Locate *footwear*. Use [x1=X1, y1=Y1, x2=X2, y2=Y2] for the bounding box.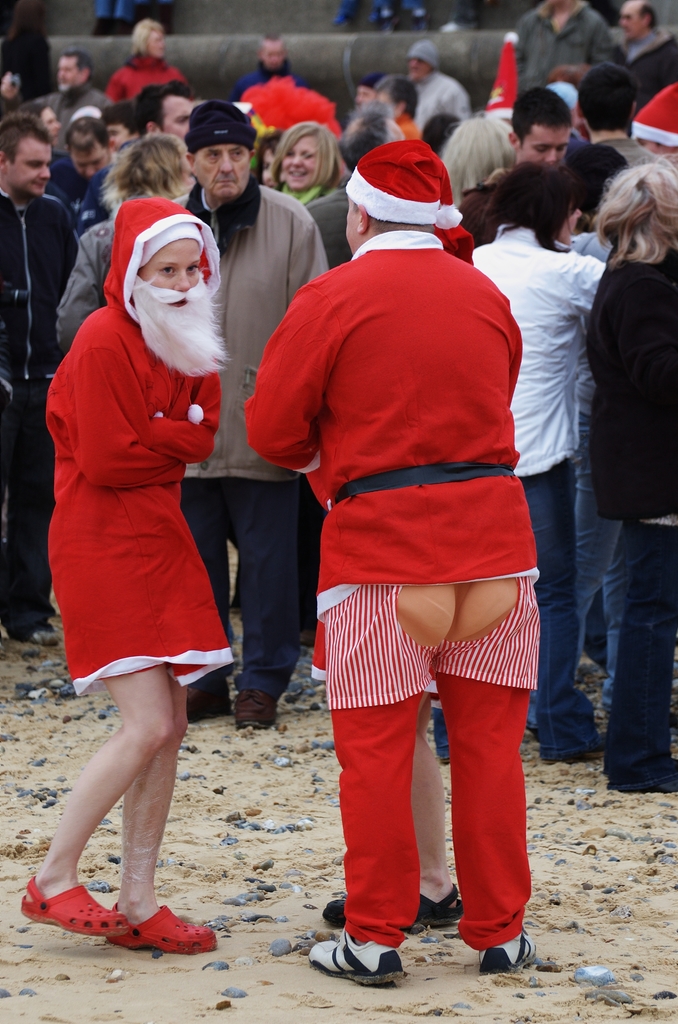
[x1=397, y1=886, x2=465, y2=933].
